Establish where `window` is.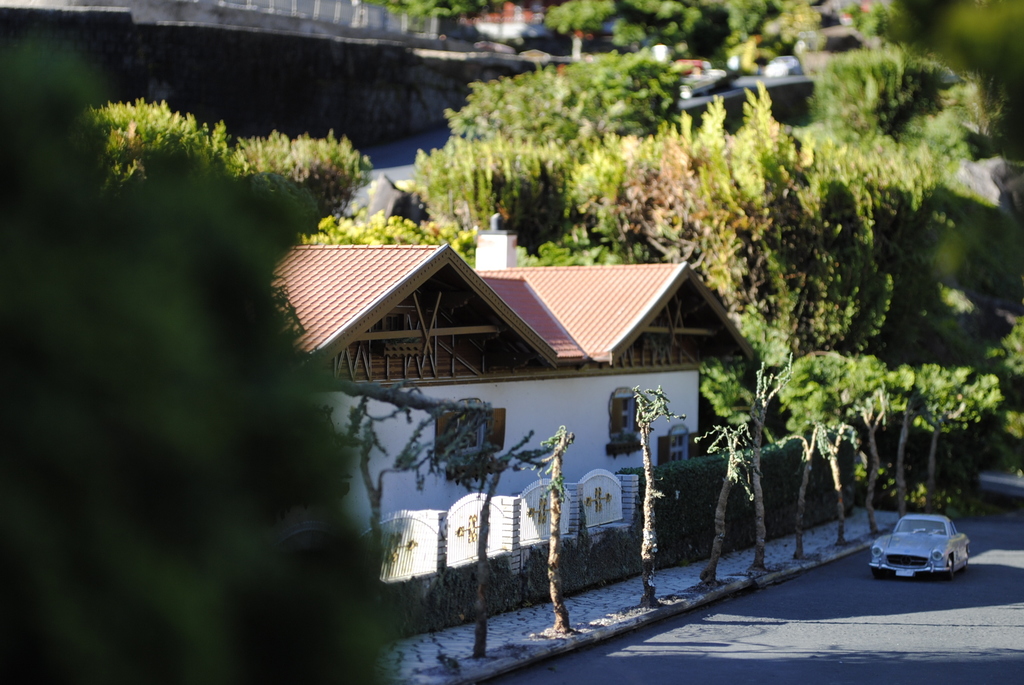
Established at {"left": 947, "top": 521, "right": 957, "bottom": 535}.
